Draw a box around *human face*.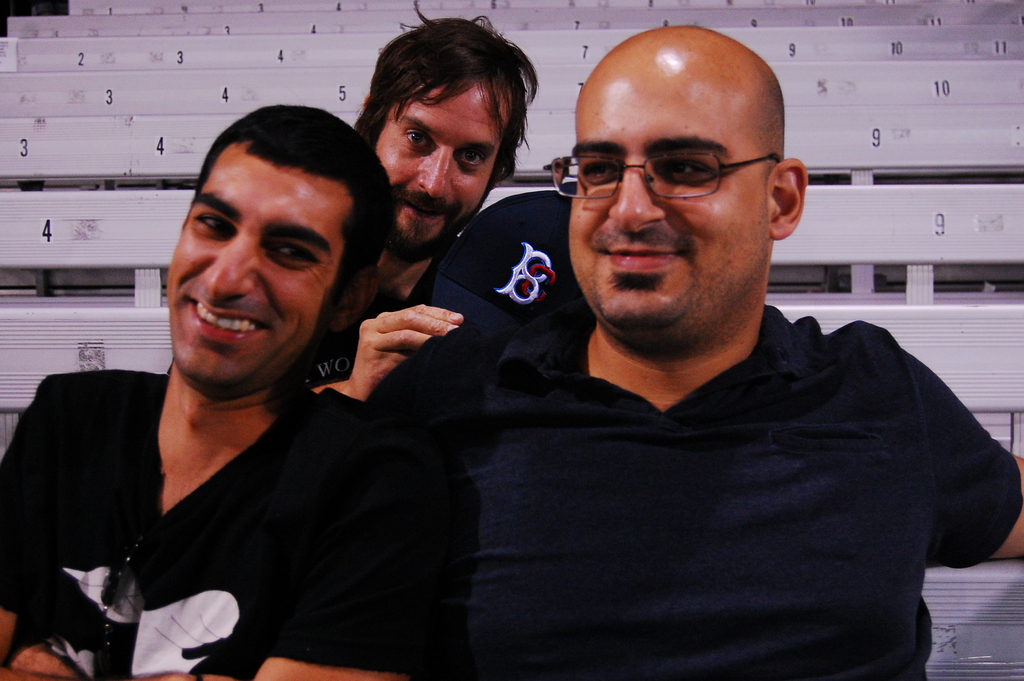
(369, 87, 509, 256).
